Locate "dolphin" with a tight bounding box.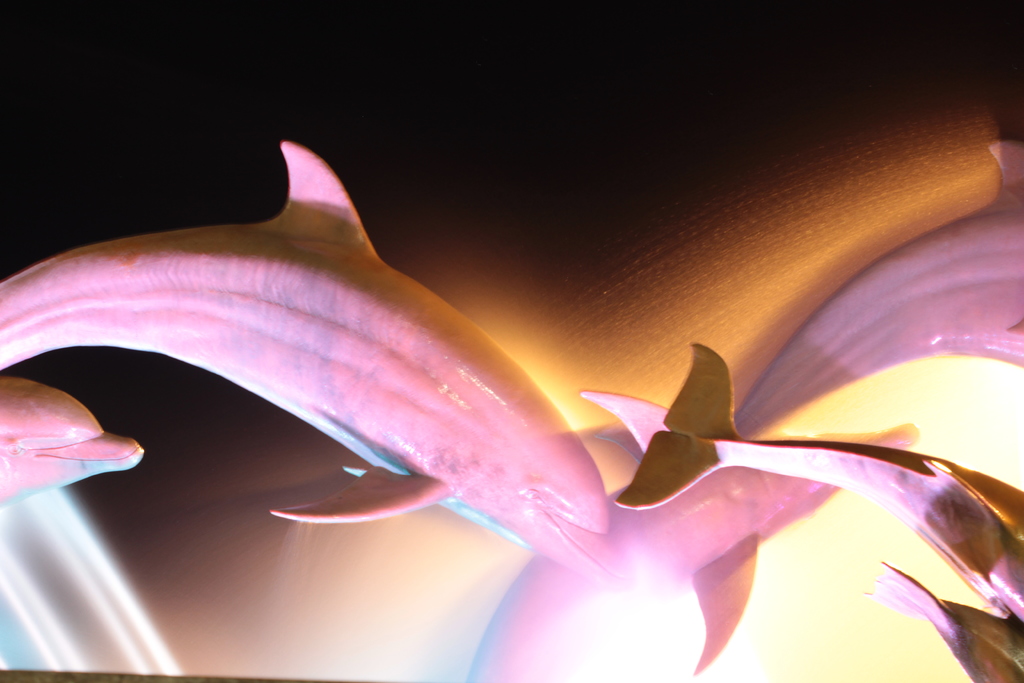
[x1=0, y1=372, x2=142, y2=508].
